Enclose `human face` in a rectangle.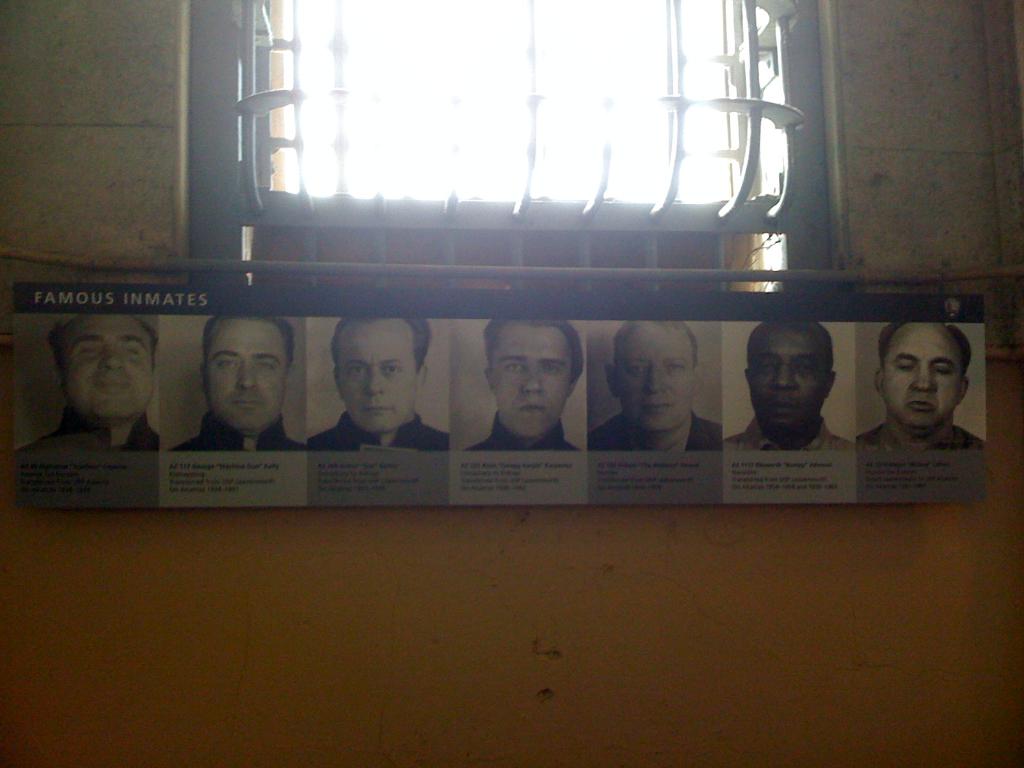
x1=202, y1=320, x2=291, y2=438.
